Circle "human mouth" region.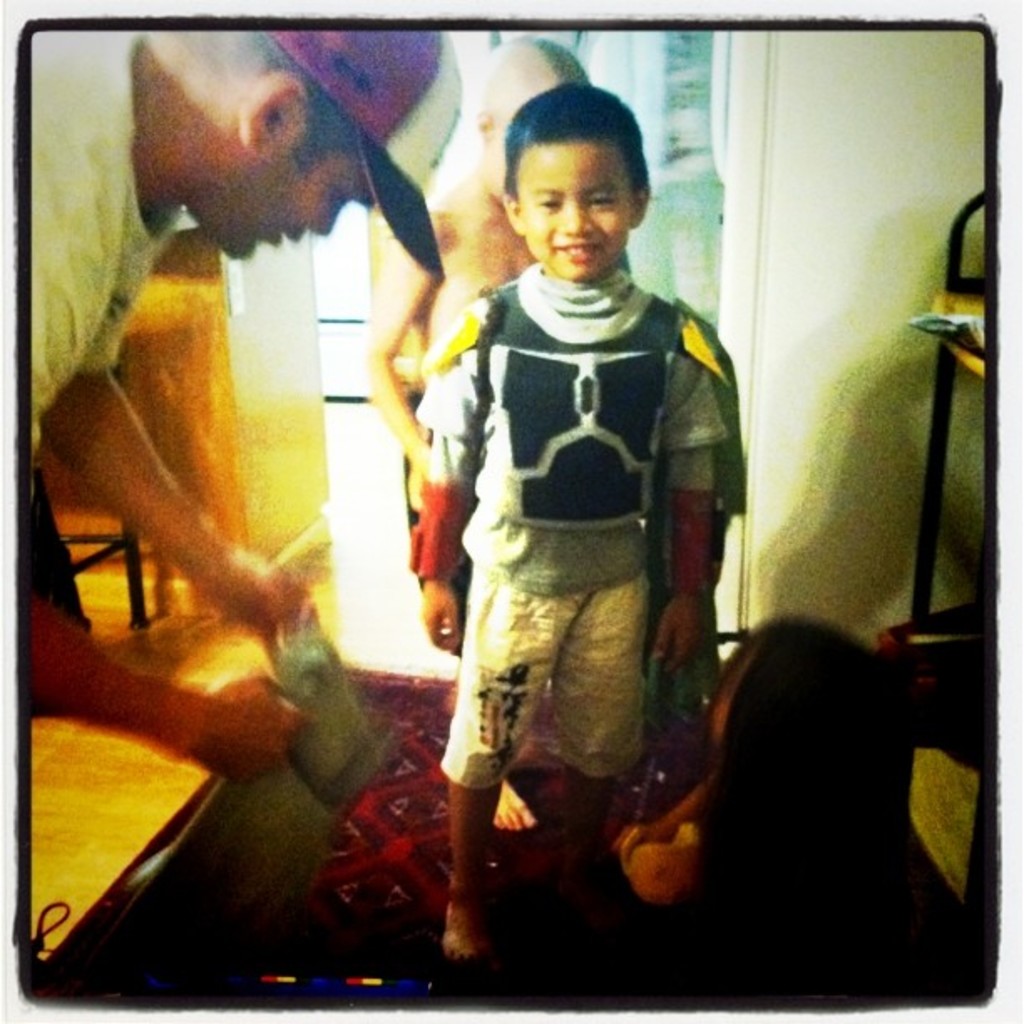
Region: x1=263, y1=229, x2=291, y2=244.
